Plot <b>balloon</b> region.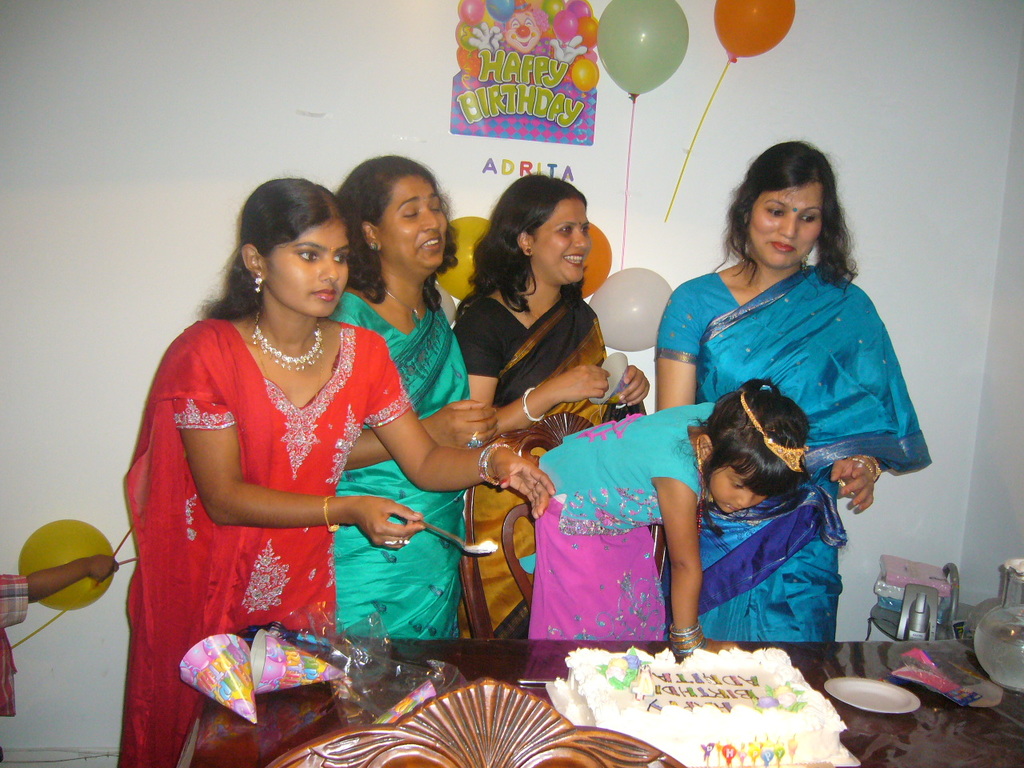
Plotted at 435/286/454/322.
